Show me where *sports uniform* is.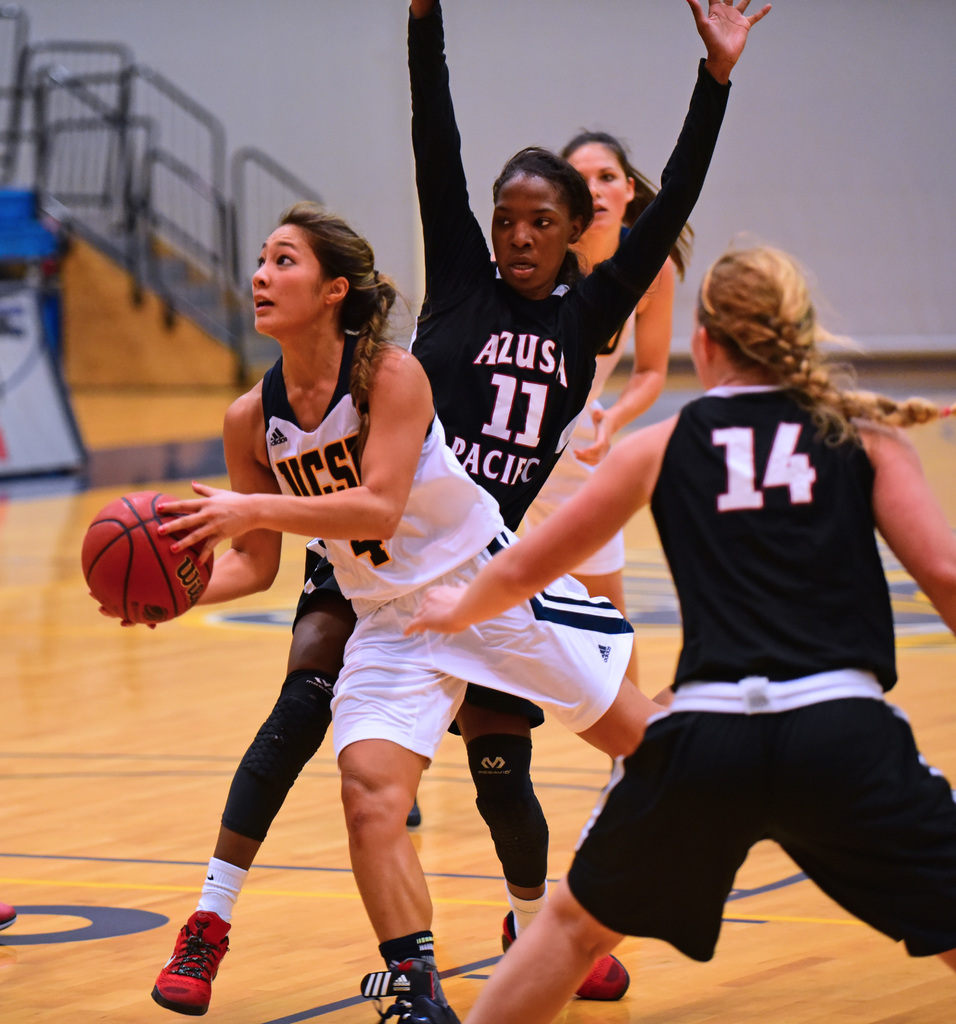
*sports uniform* is at l=228, t=0, r=735, b=918.
